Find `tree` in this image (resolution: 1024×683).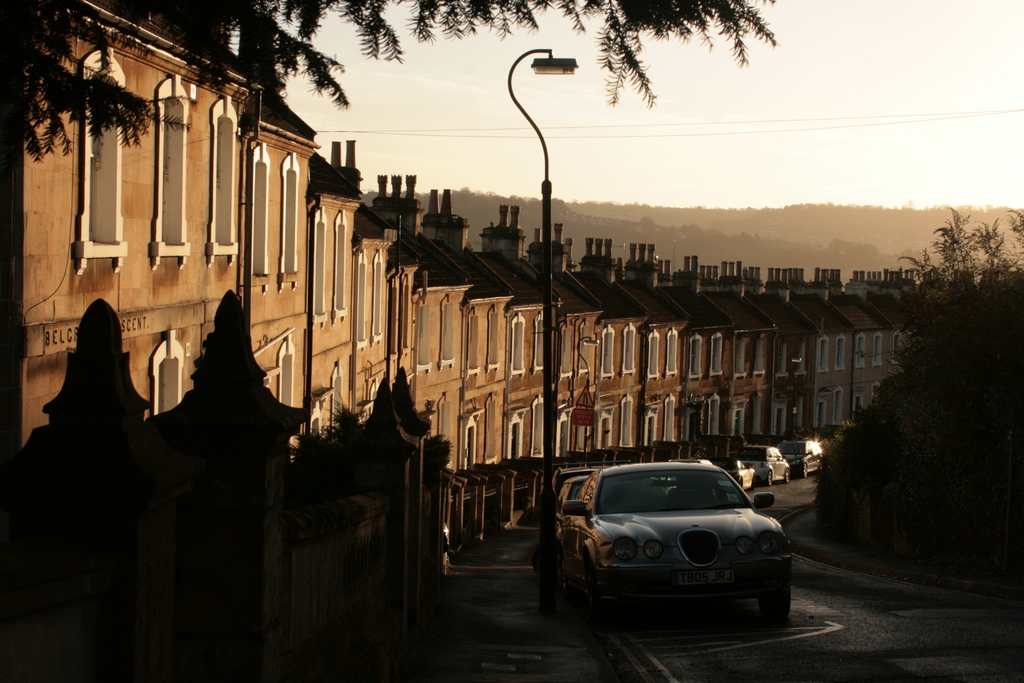
locate(0, 0, 783, 168).
